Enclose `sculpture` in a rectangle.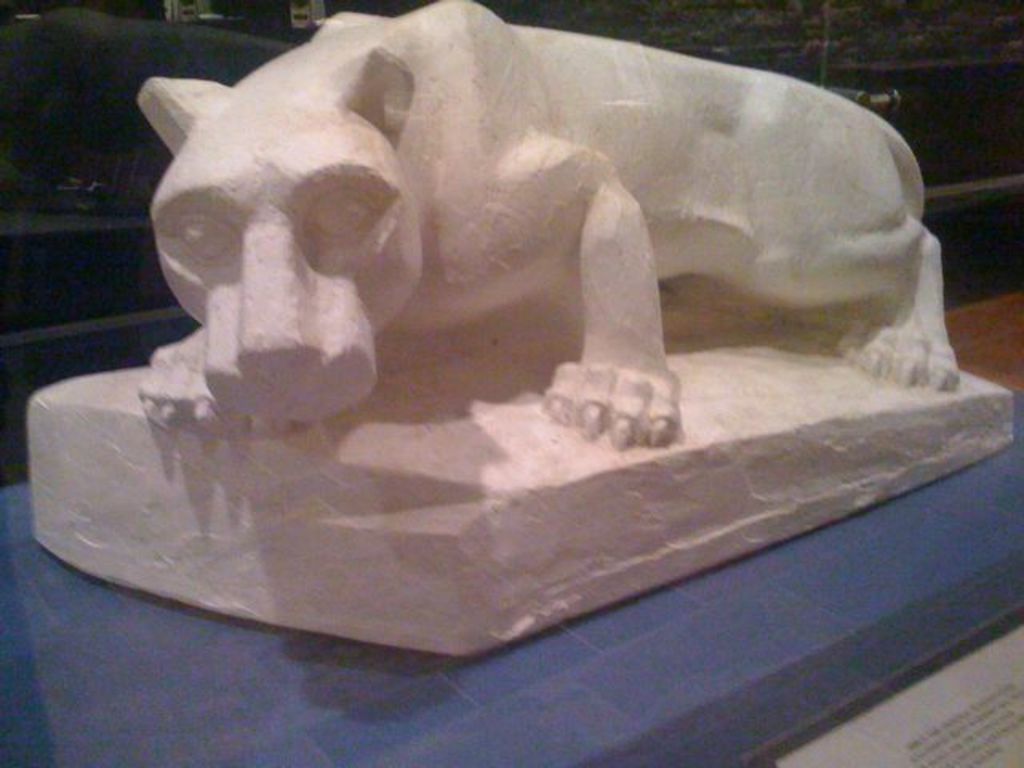
{"left": 35, "top": 16, "right": 997, "bottom": 654}.
